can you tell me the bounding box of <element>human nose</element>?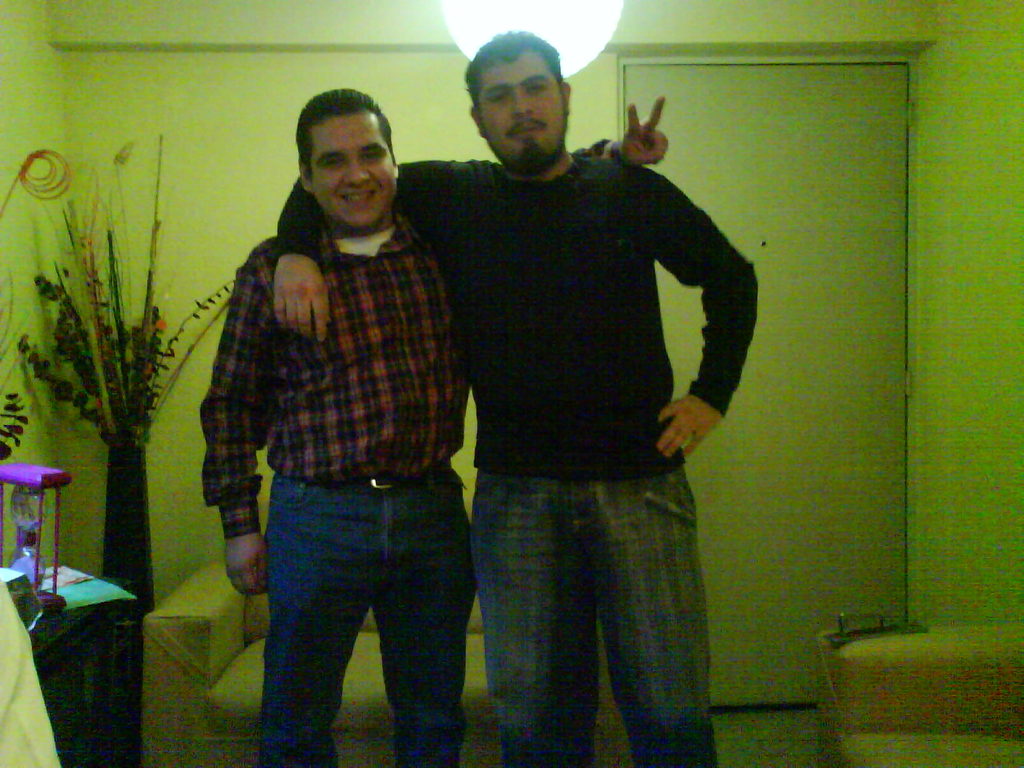
rect(344, 159, 371, 187).
